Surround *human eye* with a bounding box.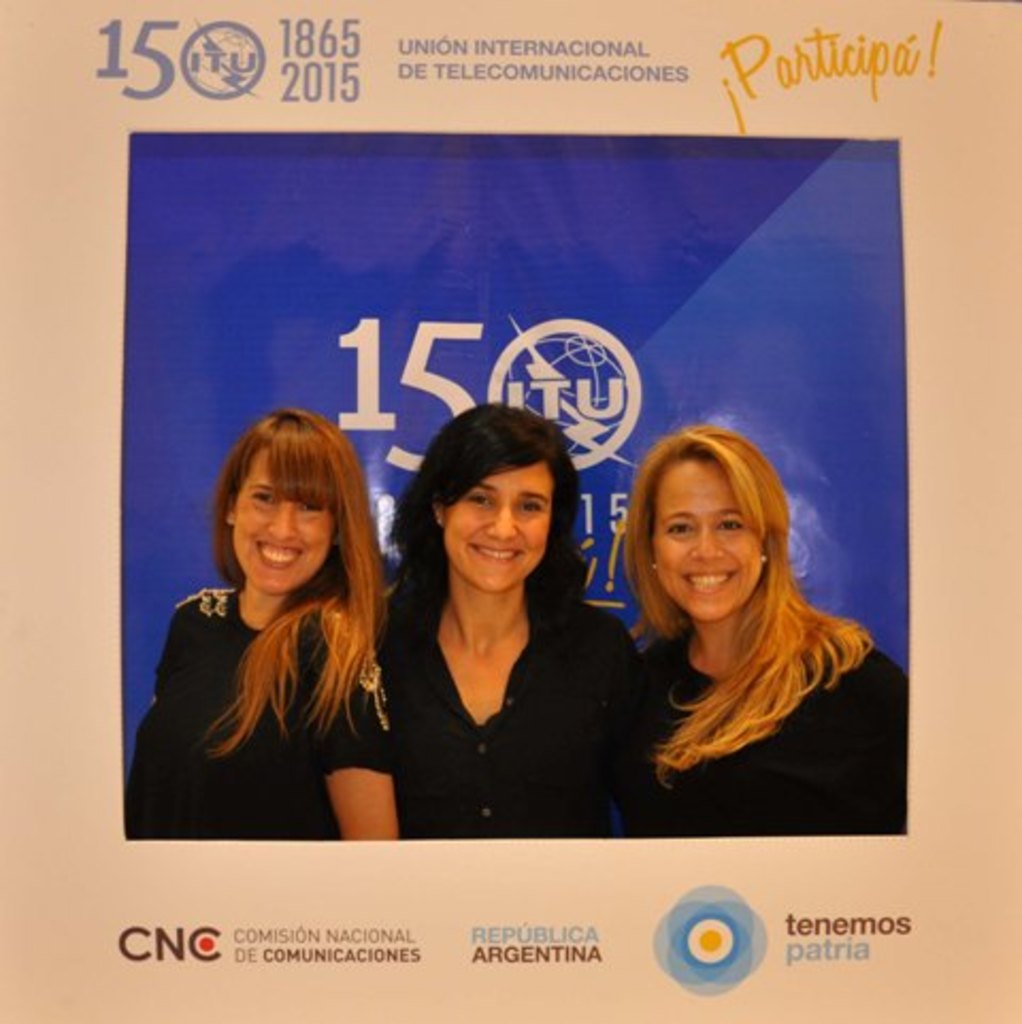
Rect(715, 511, 749, 534).
